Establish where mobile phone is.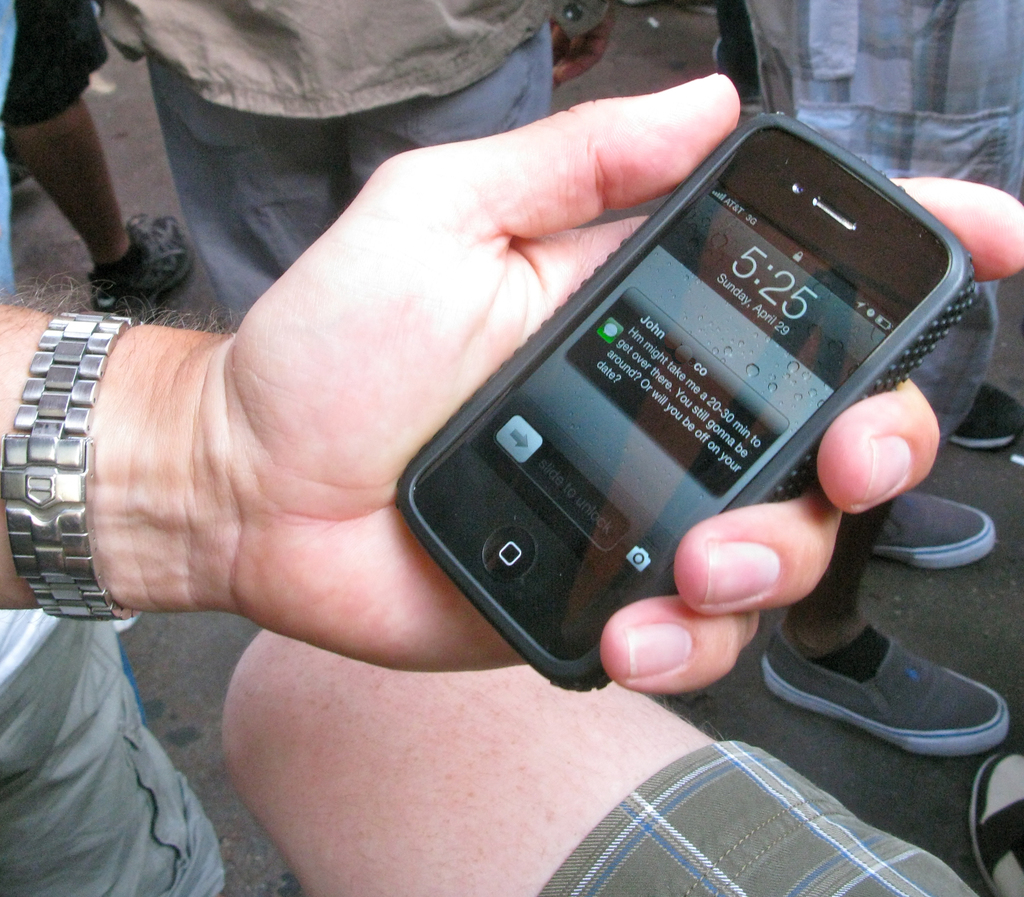
Established at box=[394, 129, 973, 681].
